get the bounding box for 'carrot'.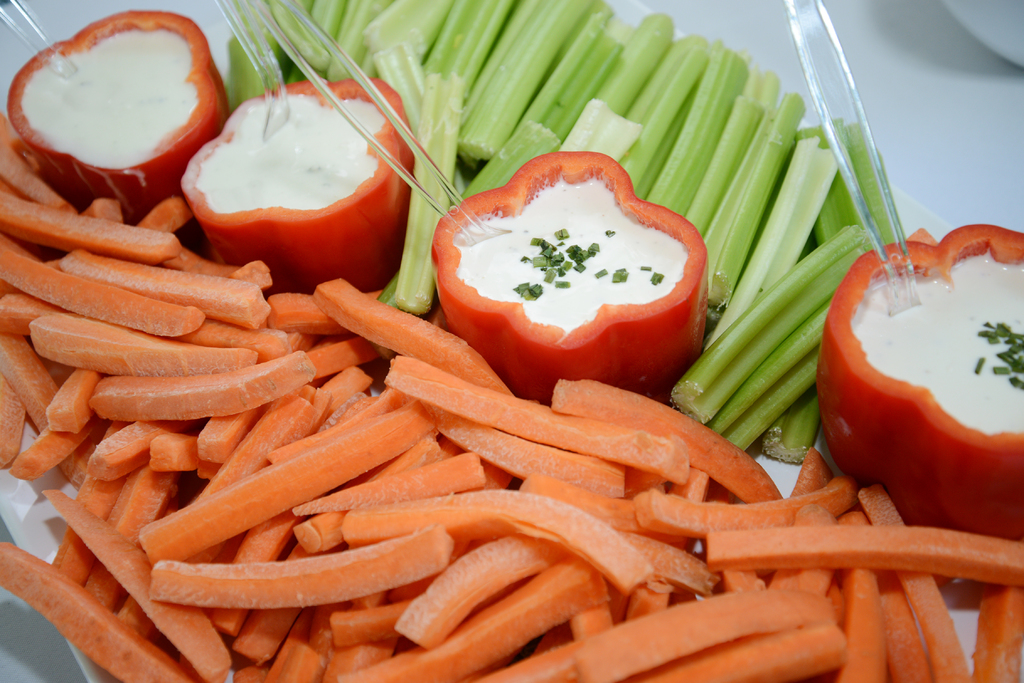
locate(308, 272, 515, 397).
